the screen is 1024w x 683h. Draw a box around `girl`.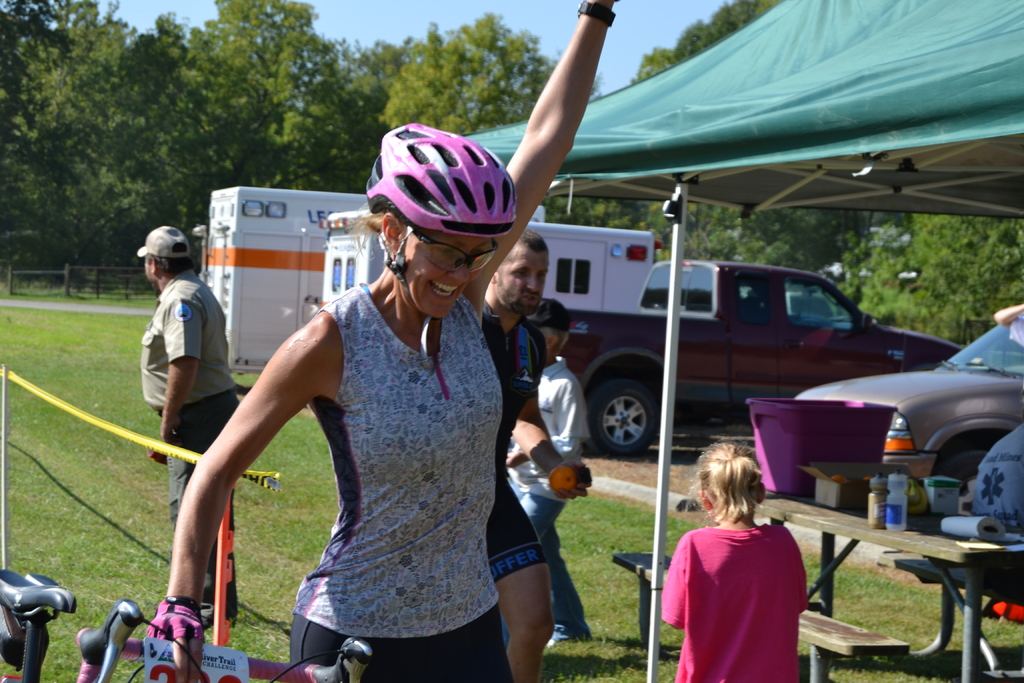
154:0:622:682.
